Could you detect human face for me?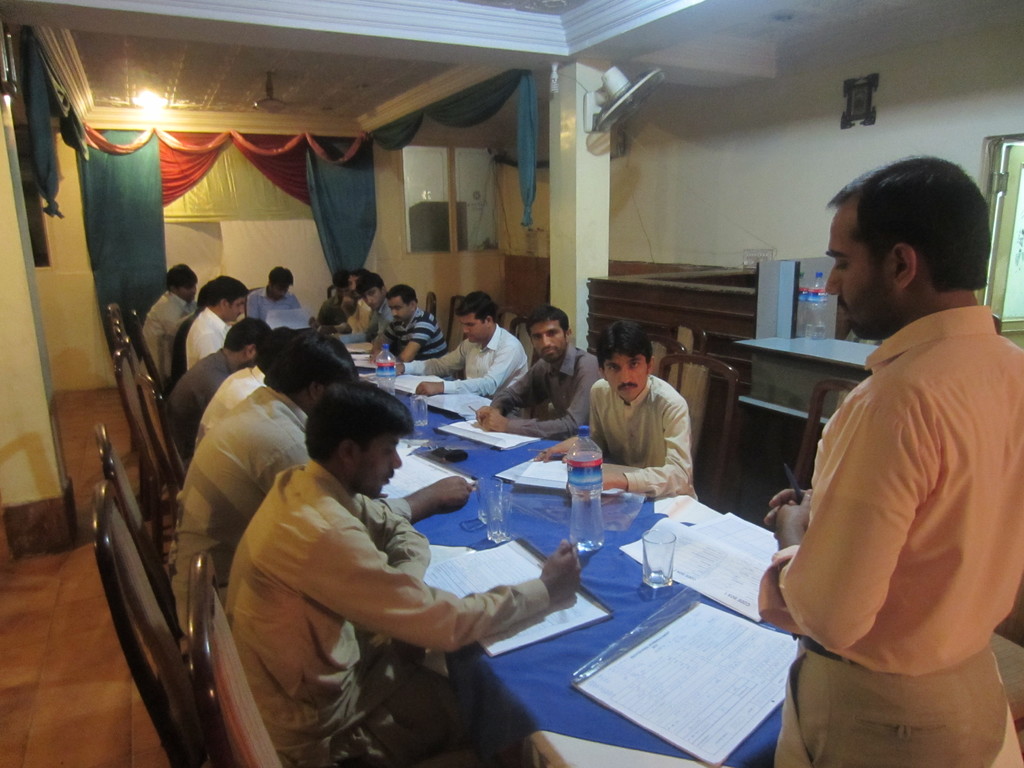
Detection result: <bbox>531, 319, 566, 358</bbox>.
